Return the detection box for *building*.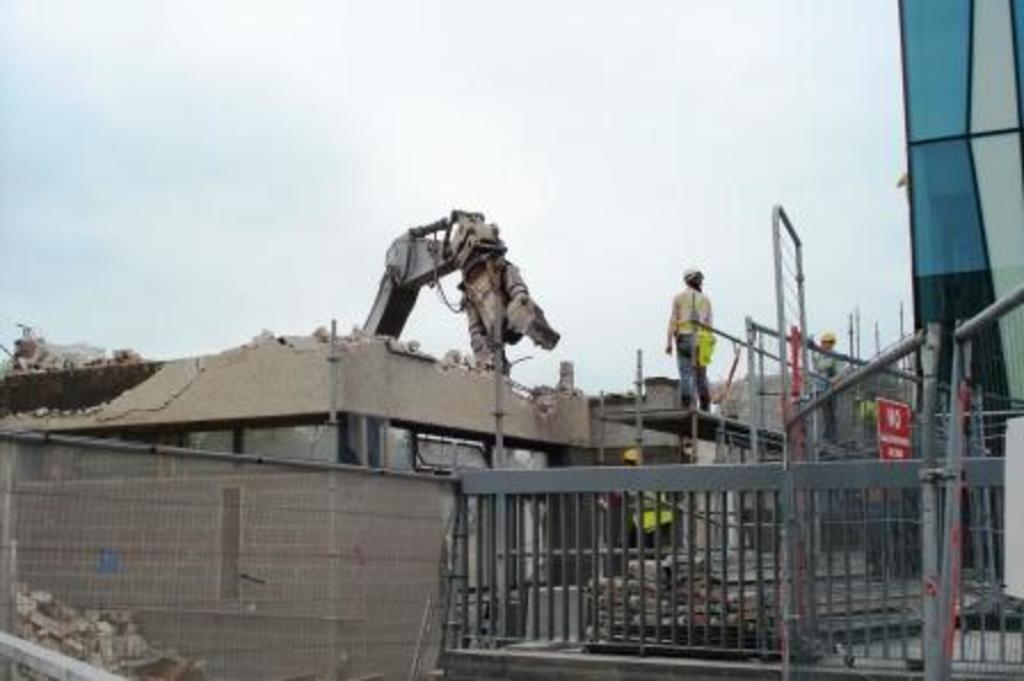
locate(597, 366, 919, 596).
